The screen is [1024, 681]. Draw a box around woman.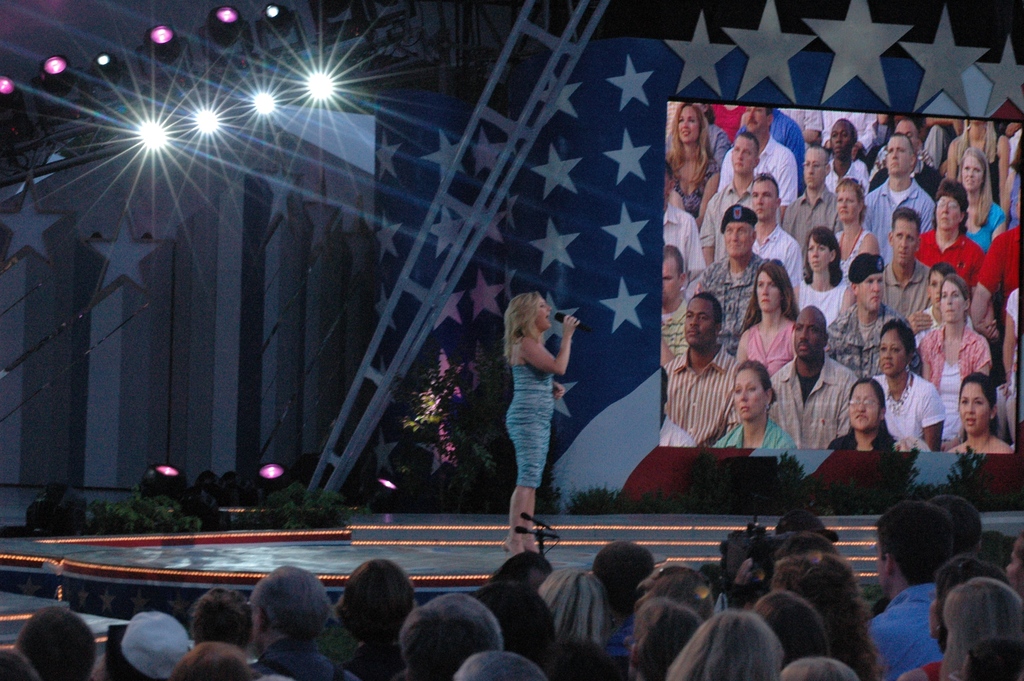
335,559,413,680.
